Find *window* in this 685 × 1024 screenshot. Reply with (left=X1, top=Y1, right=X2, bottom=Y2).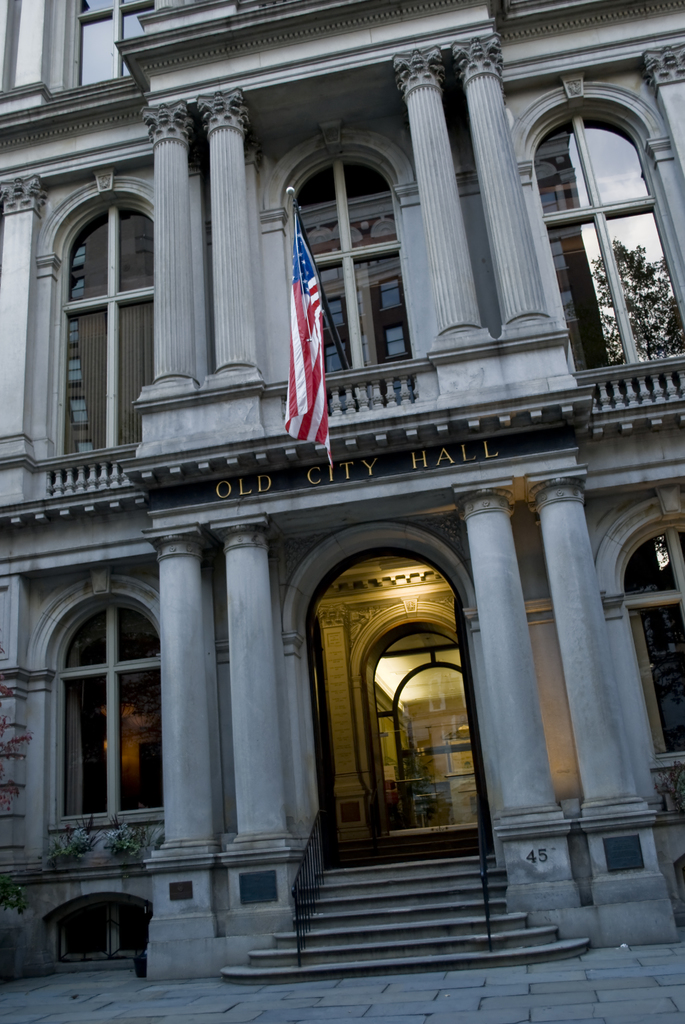
(left=66, top=204, right=153, bottom=478).
